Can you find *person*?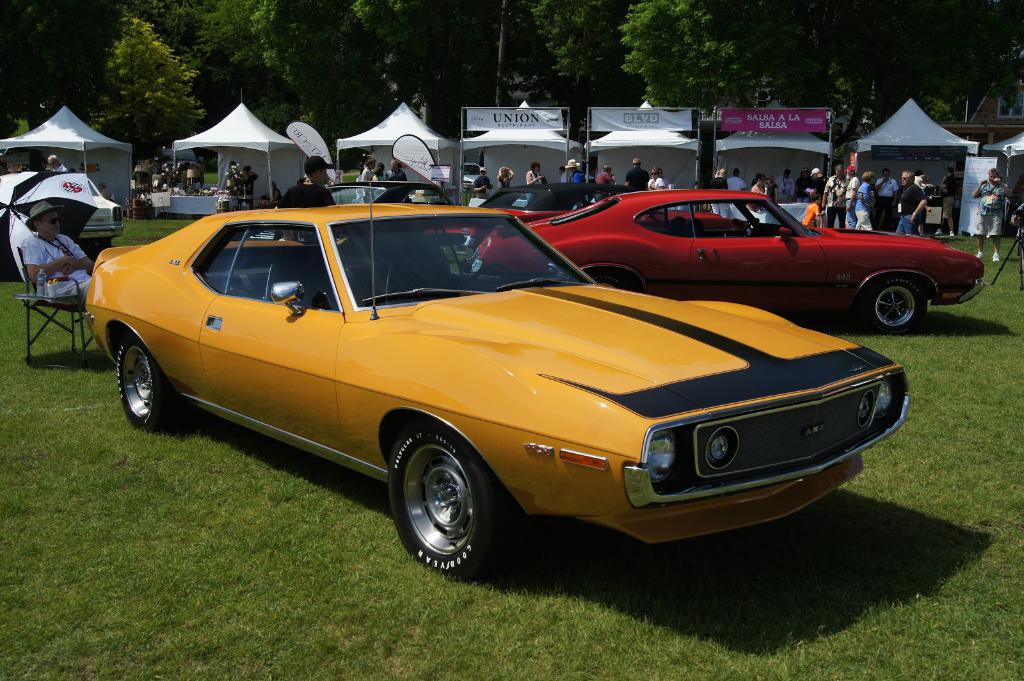
Yes, bounding box: <bbox>596, 163, 614, 200</bbox>.
